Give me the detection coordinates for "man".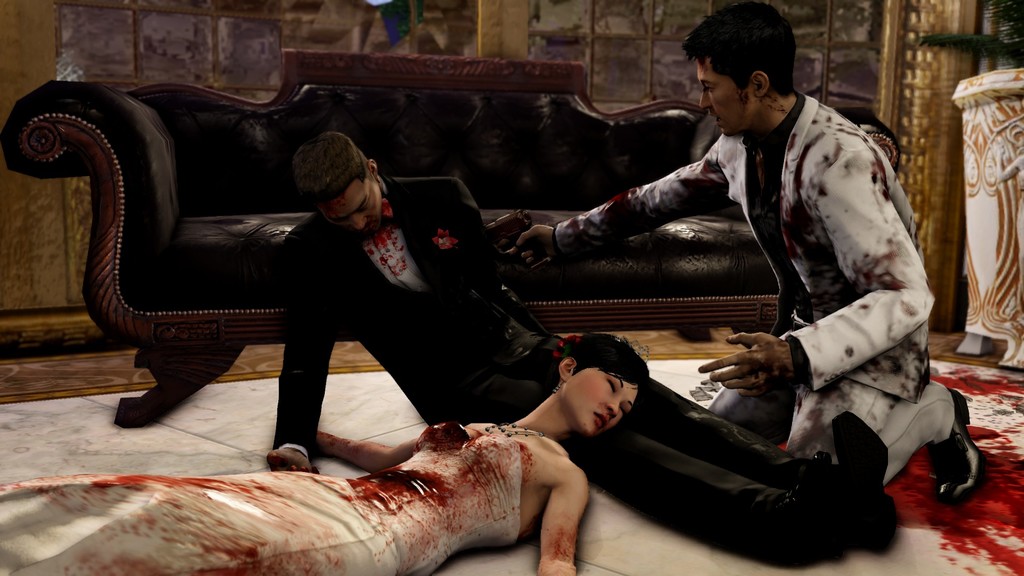
(268,132,891,554).
